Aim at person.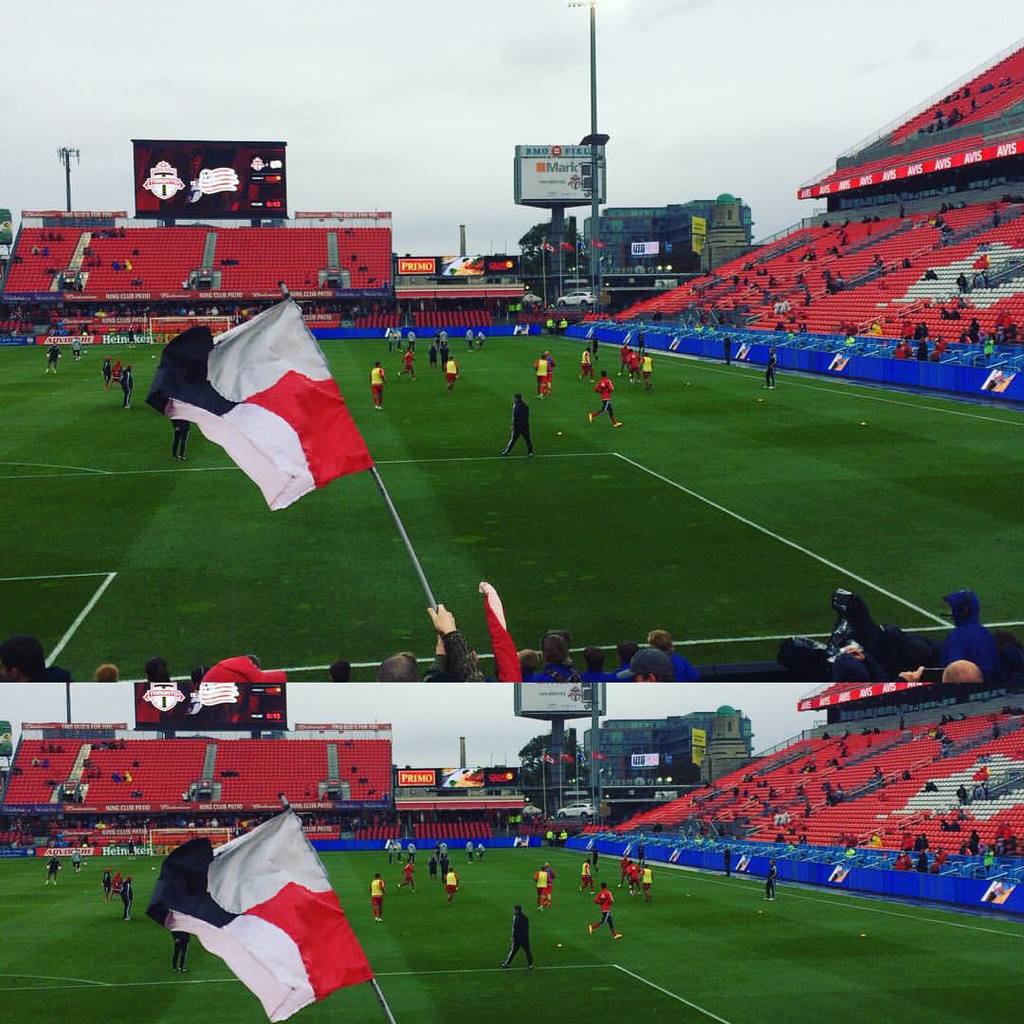
Aimed at rect(981, 332, 997, 367).
